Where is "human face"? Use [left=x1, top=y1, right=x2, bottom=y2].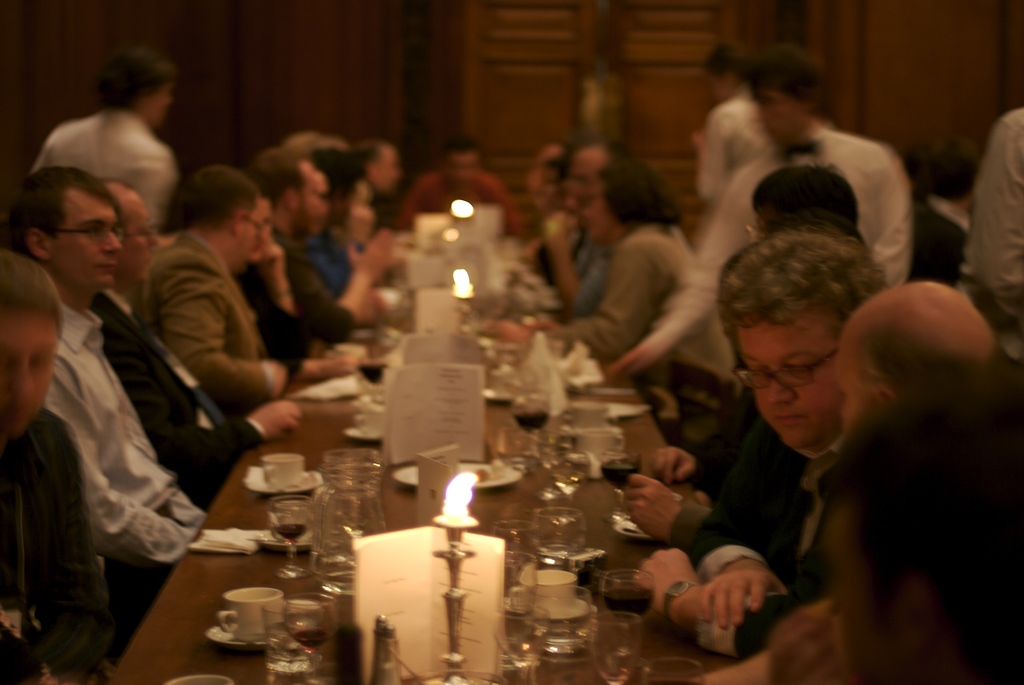
[left=442, top=153, right=479, bottom=185].
